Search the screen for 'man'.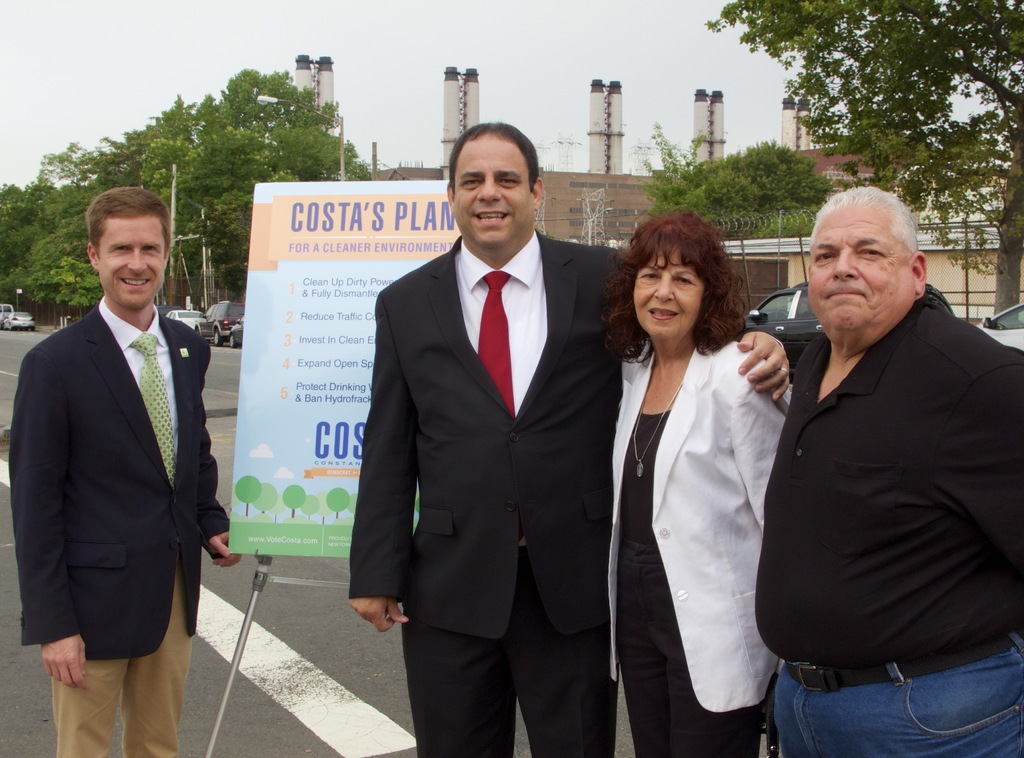
Found at region(15, 169, 243, 754).
